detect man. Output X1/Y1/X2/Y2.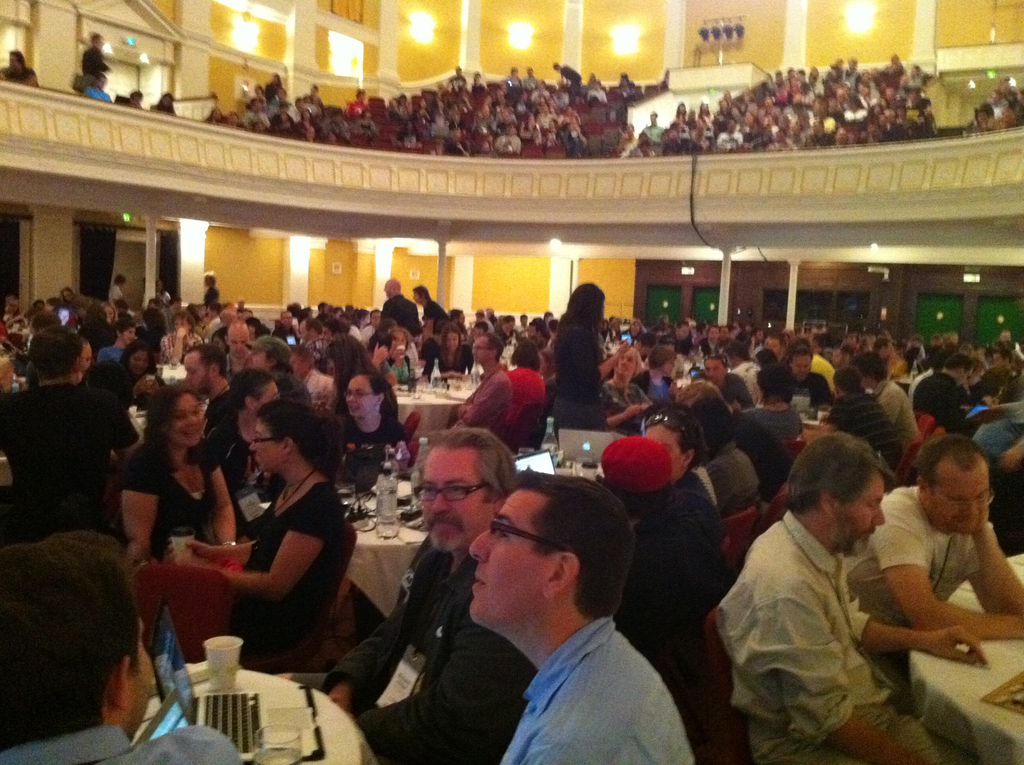
81/70/115/104.
